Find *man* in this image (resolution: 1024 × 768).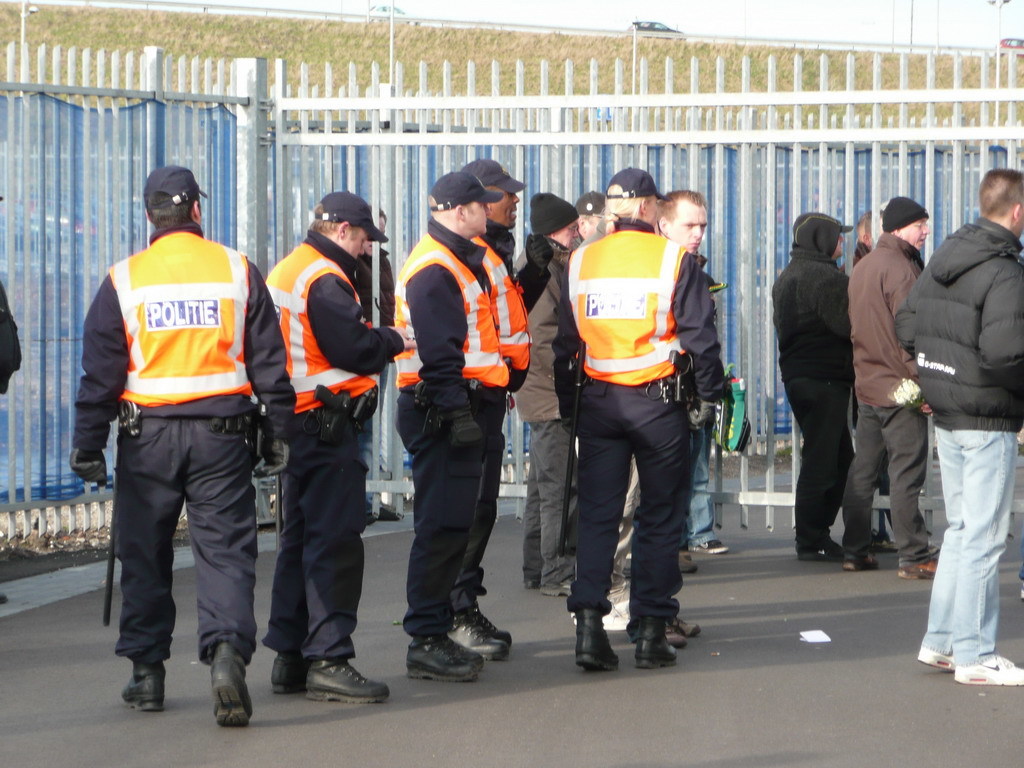
x1=775 y1=212 x2=869 y2=566.
